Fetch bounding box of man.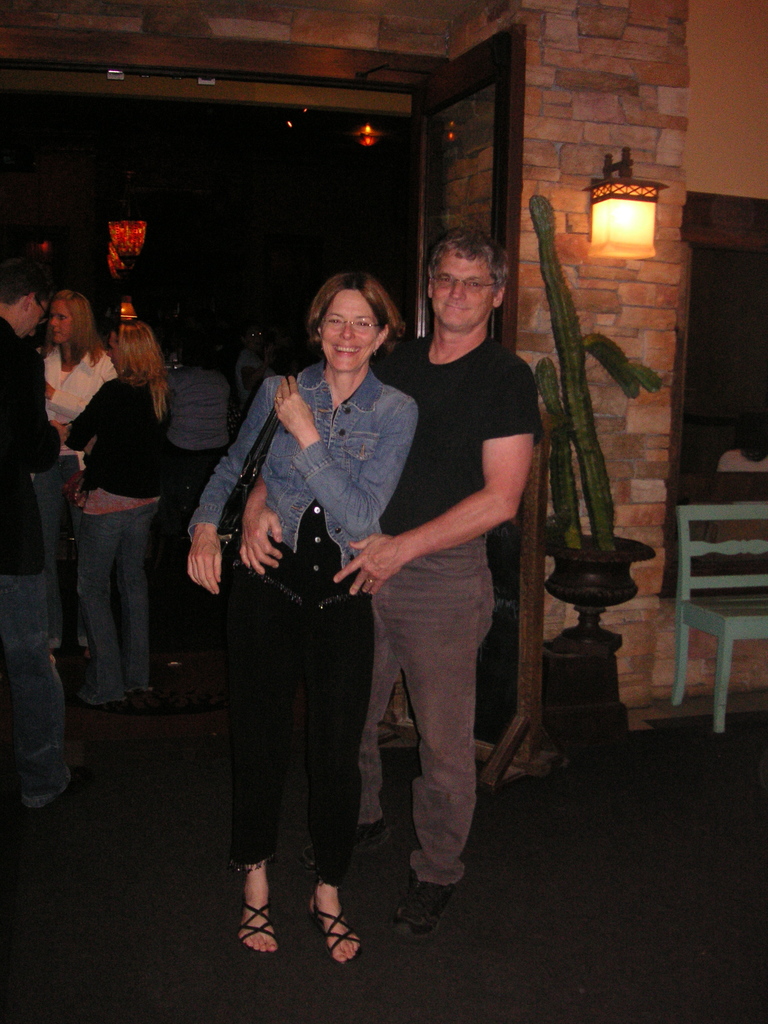
Bbox: (x1=0, y1=269, x2=122, y2=808).
